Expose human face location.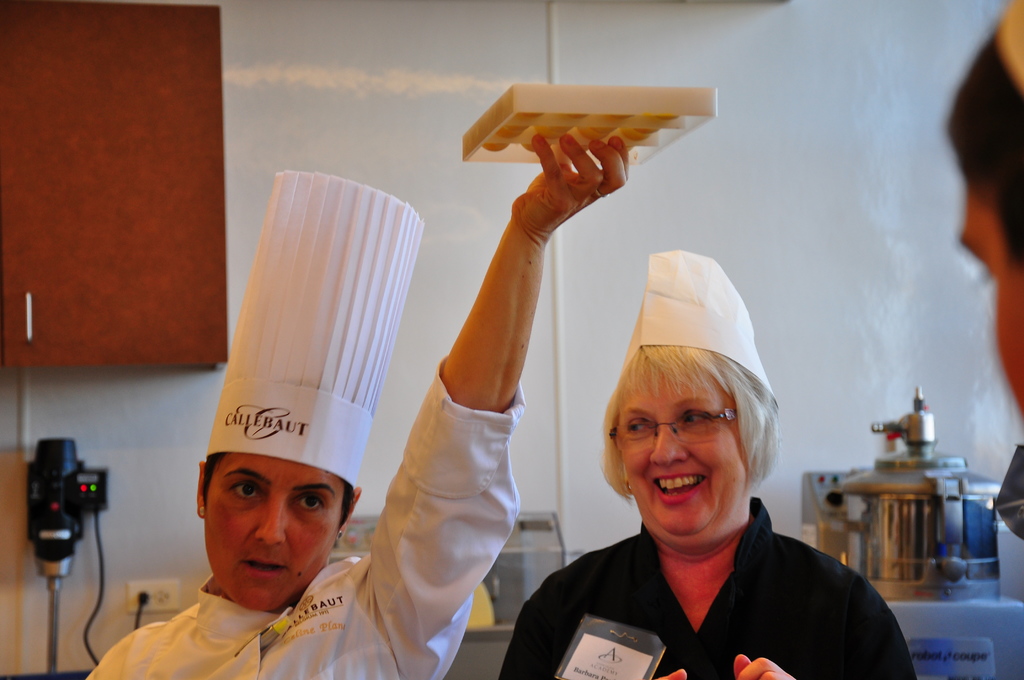
Exposed at box(618, 364, 750, 534).
